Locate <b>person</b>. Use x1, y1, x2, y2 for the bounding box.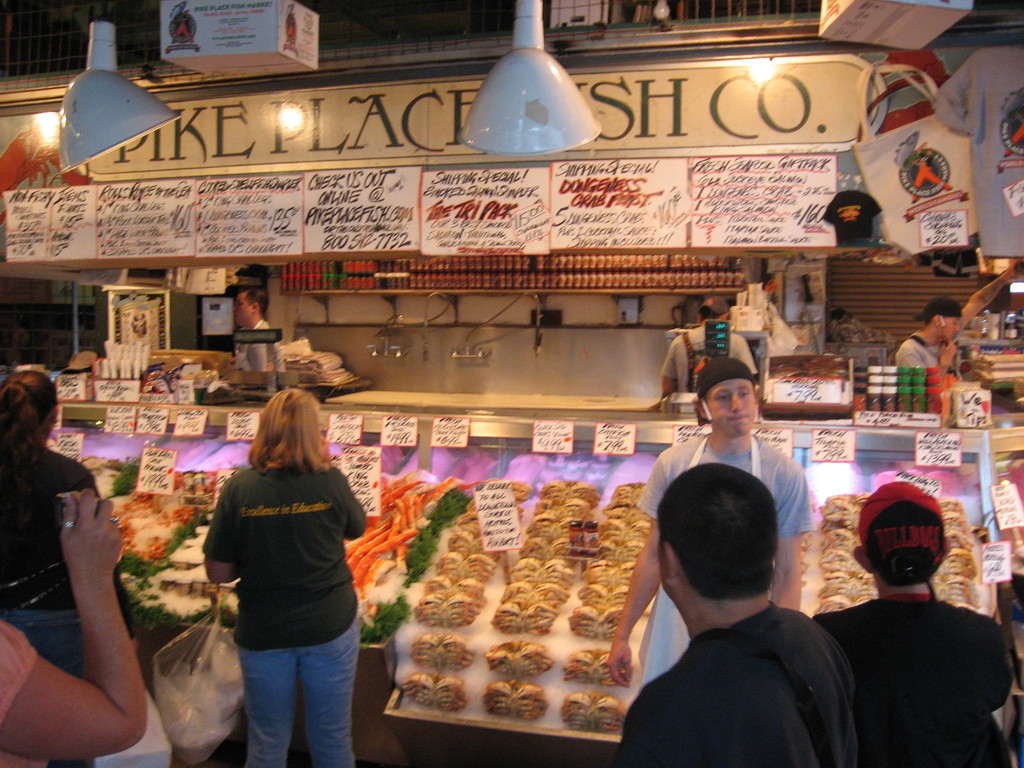
609, 455, 861, 767.
